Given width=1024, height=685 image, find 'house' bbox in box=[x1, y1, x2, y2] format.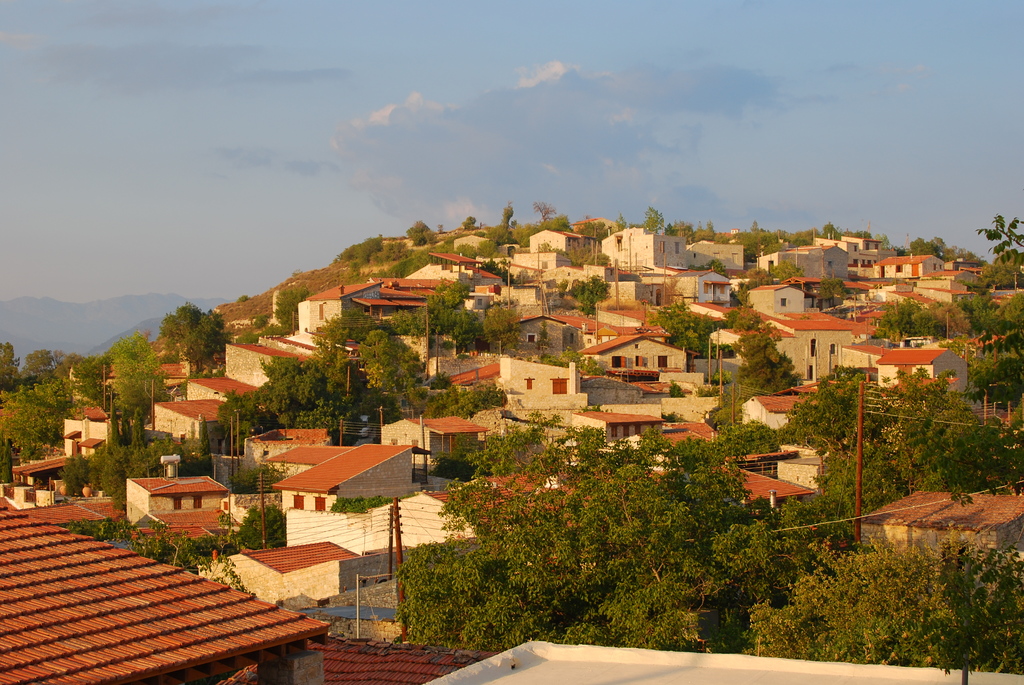
box=[270, 433, 410, 535].
